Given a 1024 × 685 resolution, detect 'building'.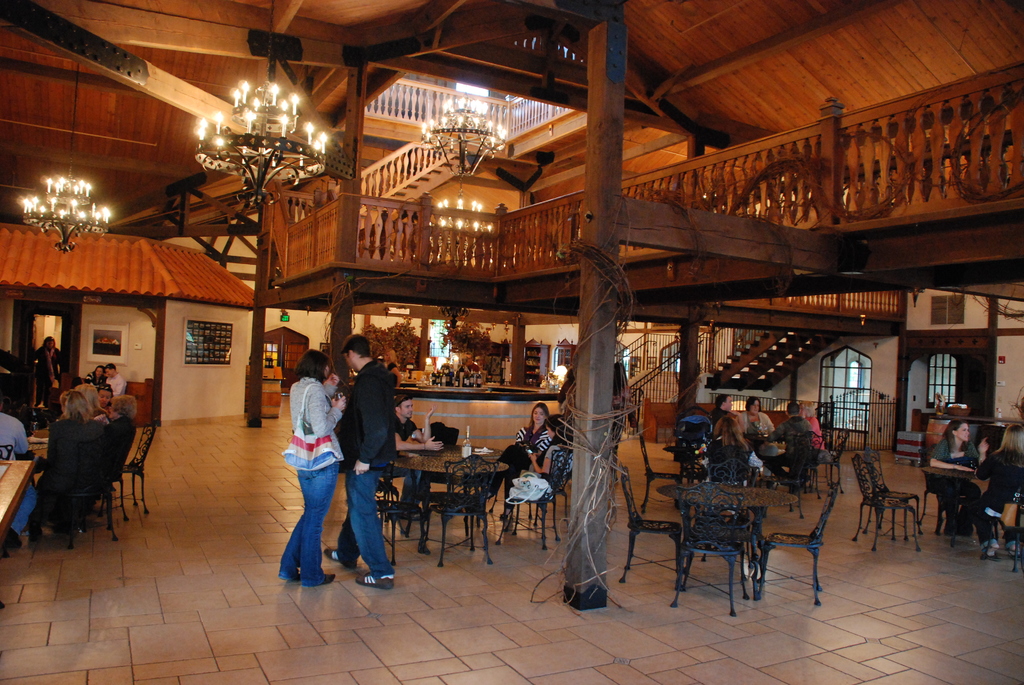
{"left": 0, "top": 0, "right": 1023, "bottom": 684}.
